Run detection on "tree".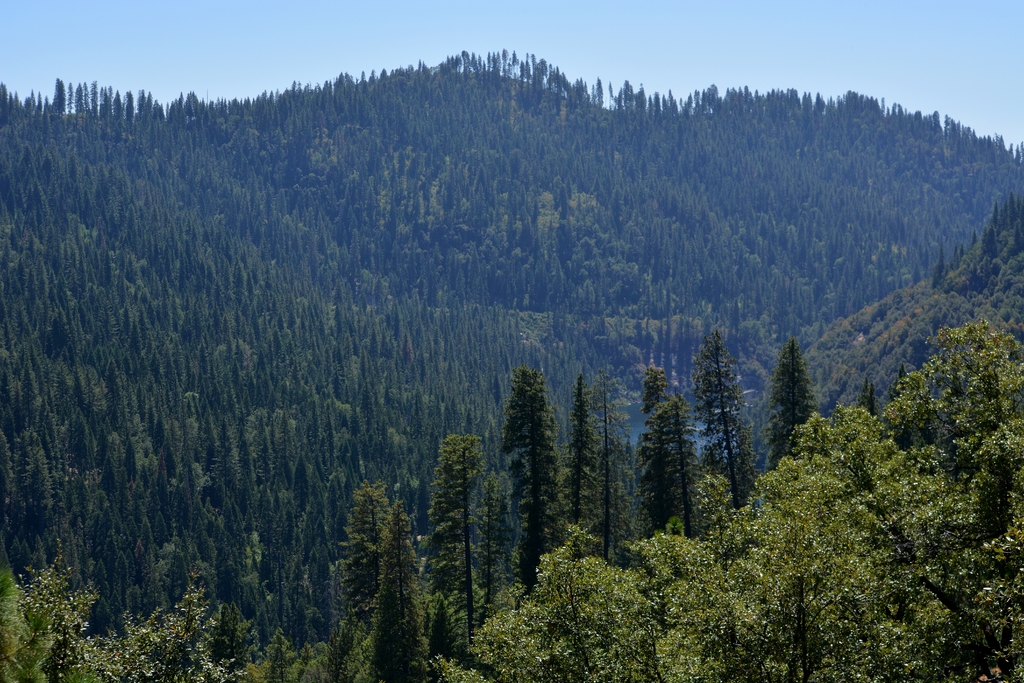
Result: {"left": 493, "top": 343, "right": 570, "bottom": 575}.
